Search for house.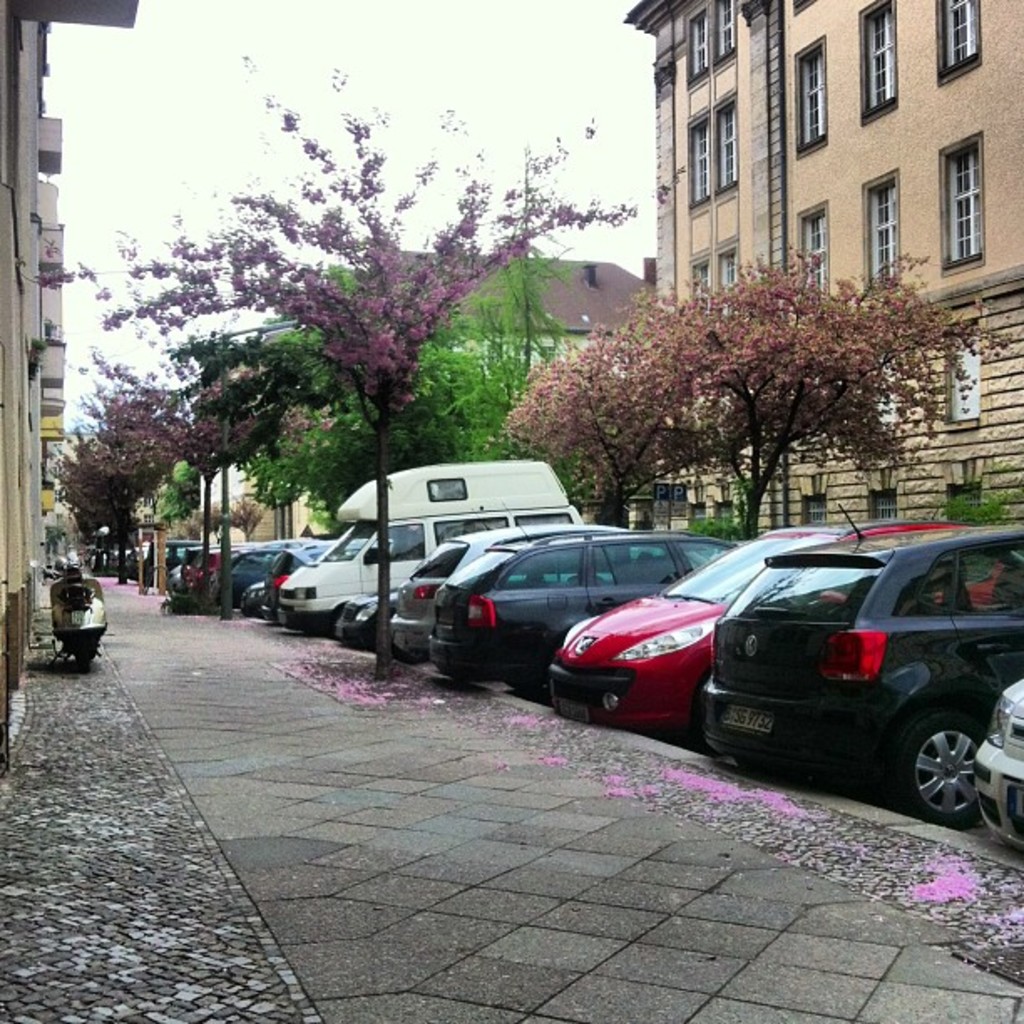
Found at detection(212, 306, 343, 547).
